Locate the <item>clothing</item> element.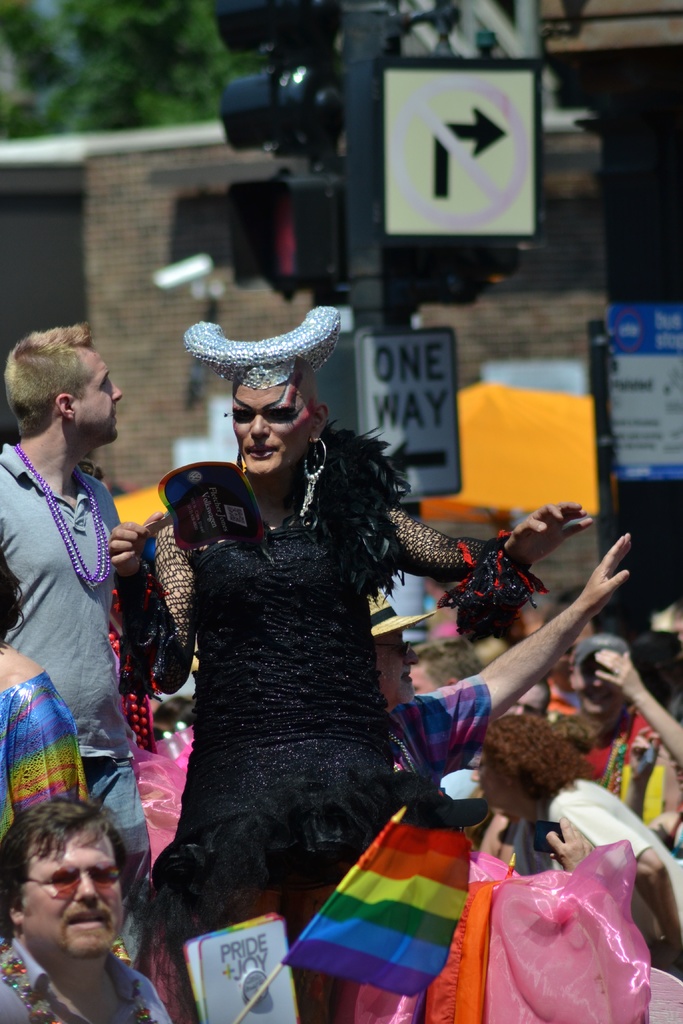
Element bbox: <region>0, 669, 89, 844</region>.
